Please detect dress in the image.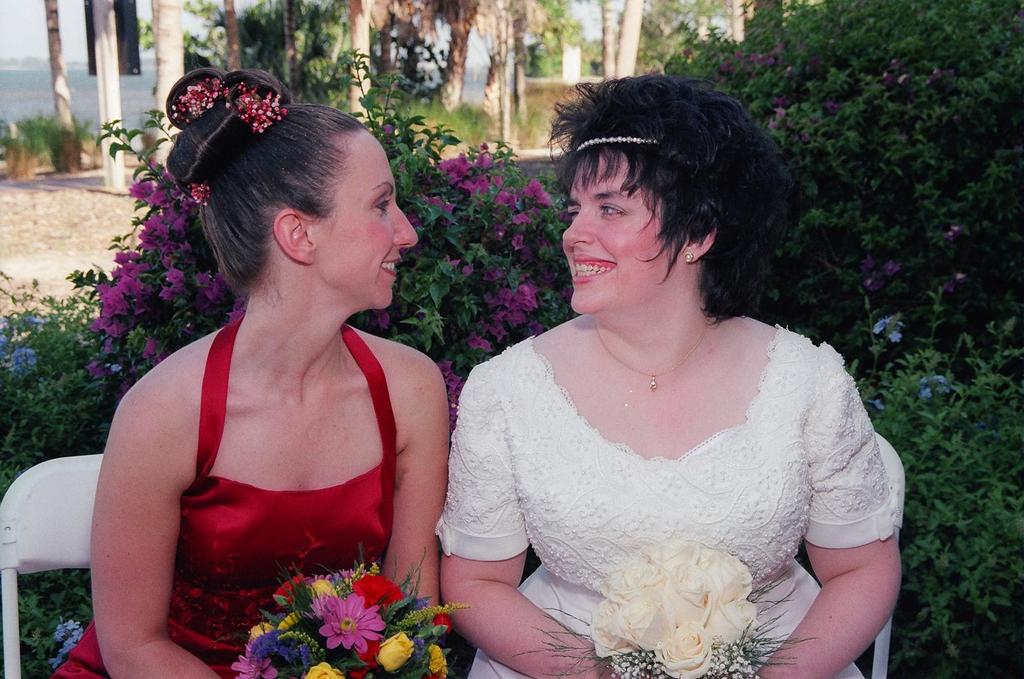
BBox(46, 309, 399, 678).
